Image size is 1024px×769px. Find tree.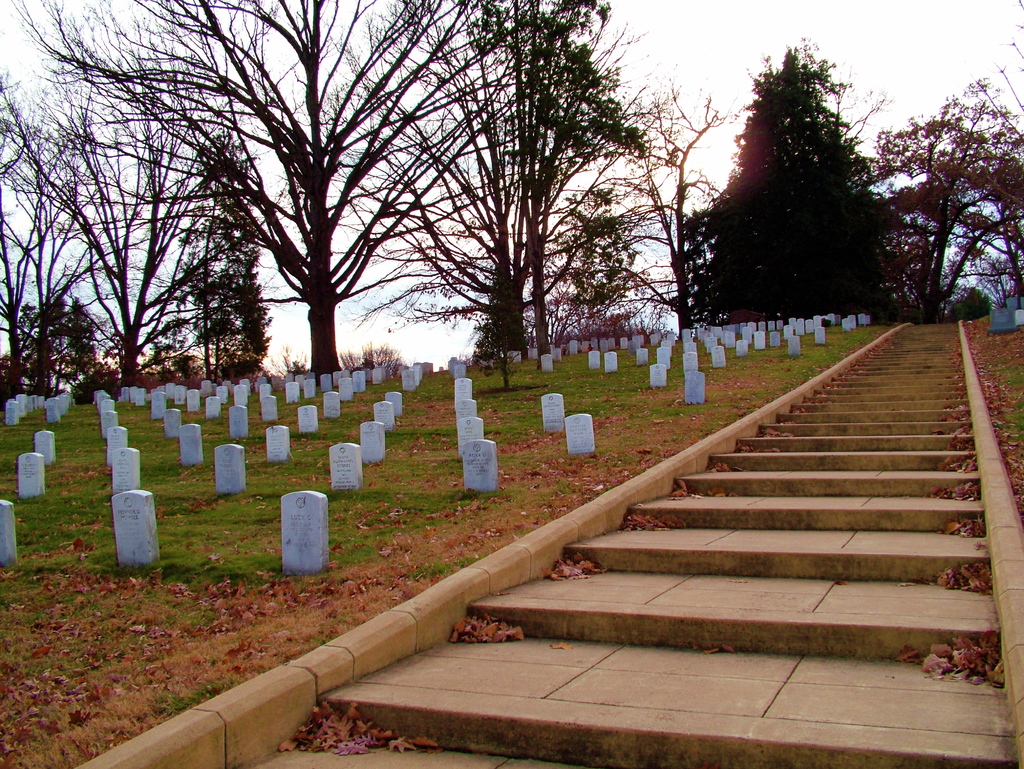
x1=972, y1=0, x2=1020, y2=298.
